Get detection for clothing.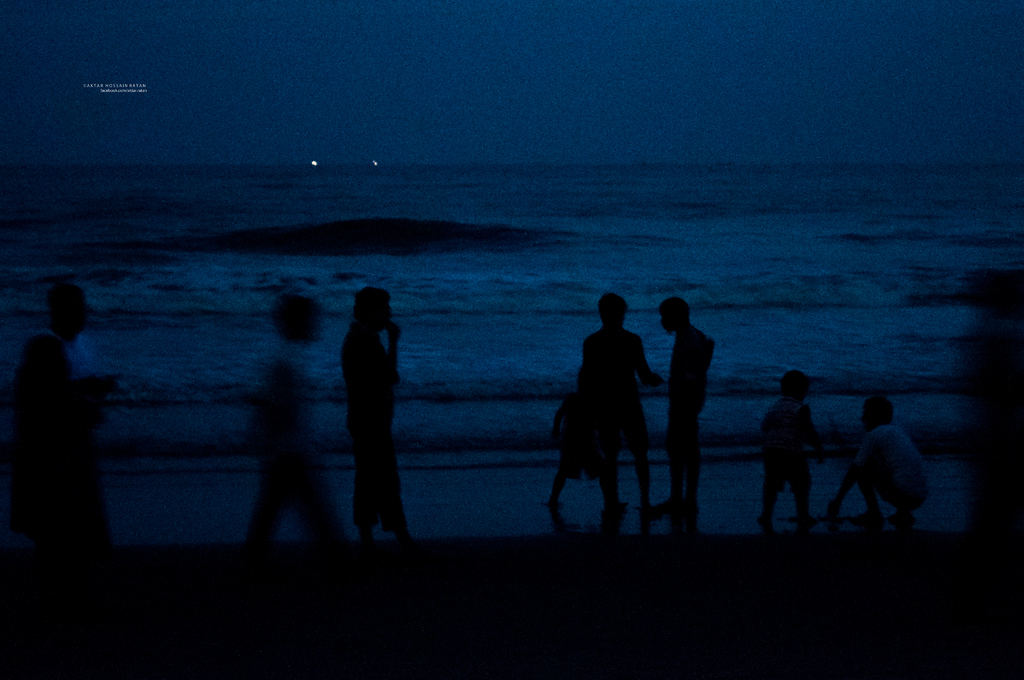
Detection: (860, 430, 935, 510).
